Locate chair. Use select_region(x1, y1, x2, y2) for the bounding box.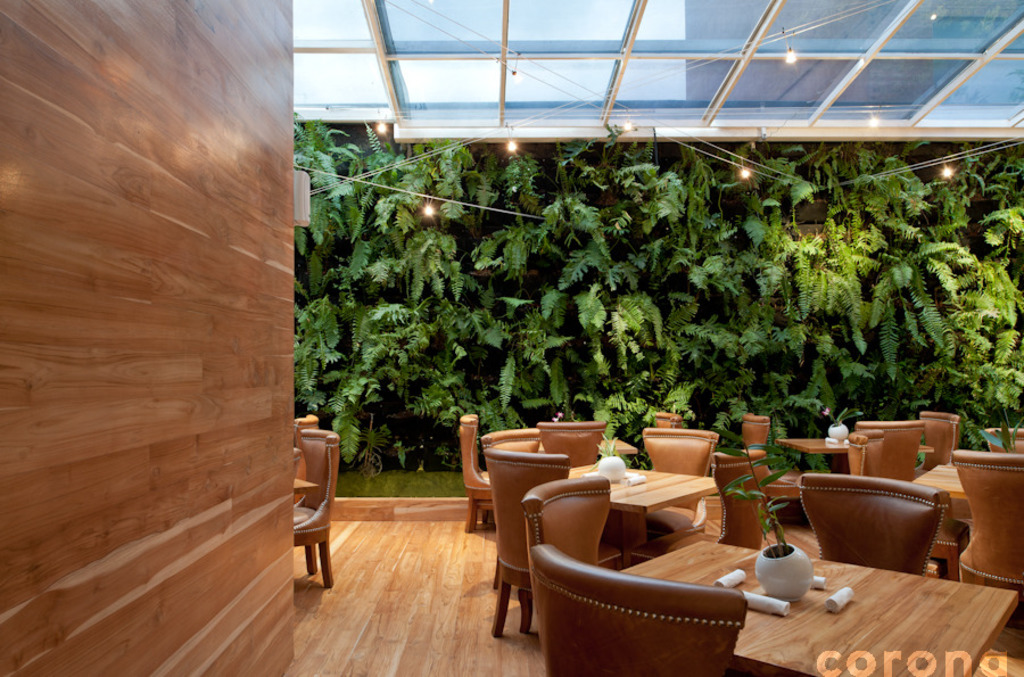
select_region(481, 428, 547, 587).
